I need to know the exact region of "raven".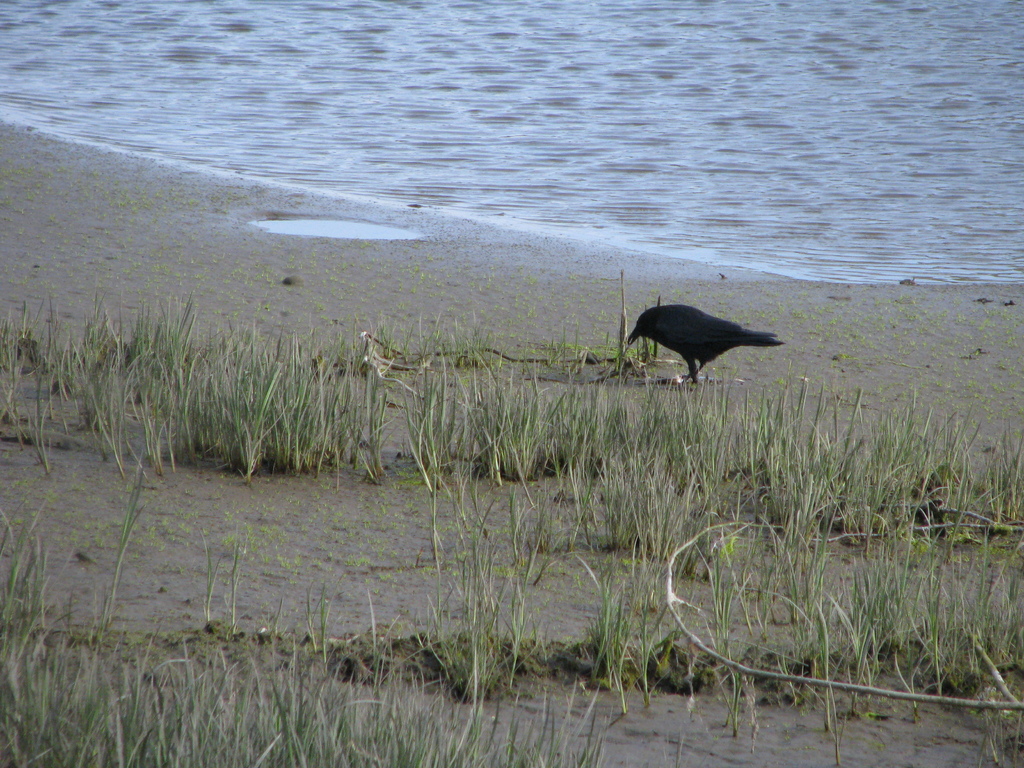
Region: bbox=[605, 289, 791, 379].
